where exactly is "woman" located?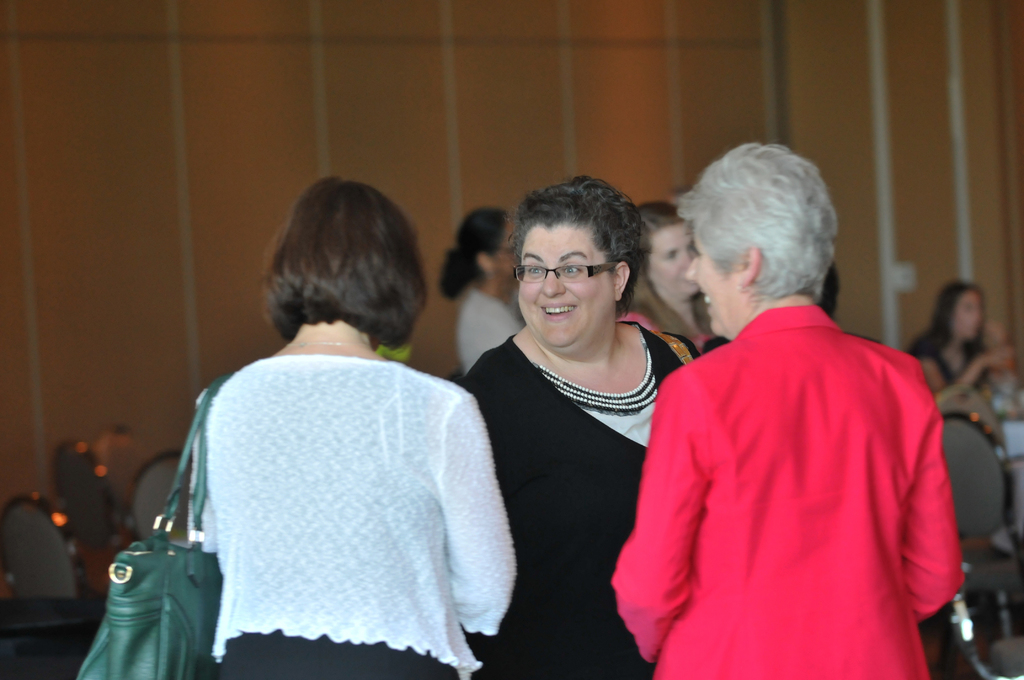
Its bounding box is x1=434 y1=202 x2=535 y2=375.
